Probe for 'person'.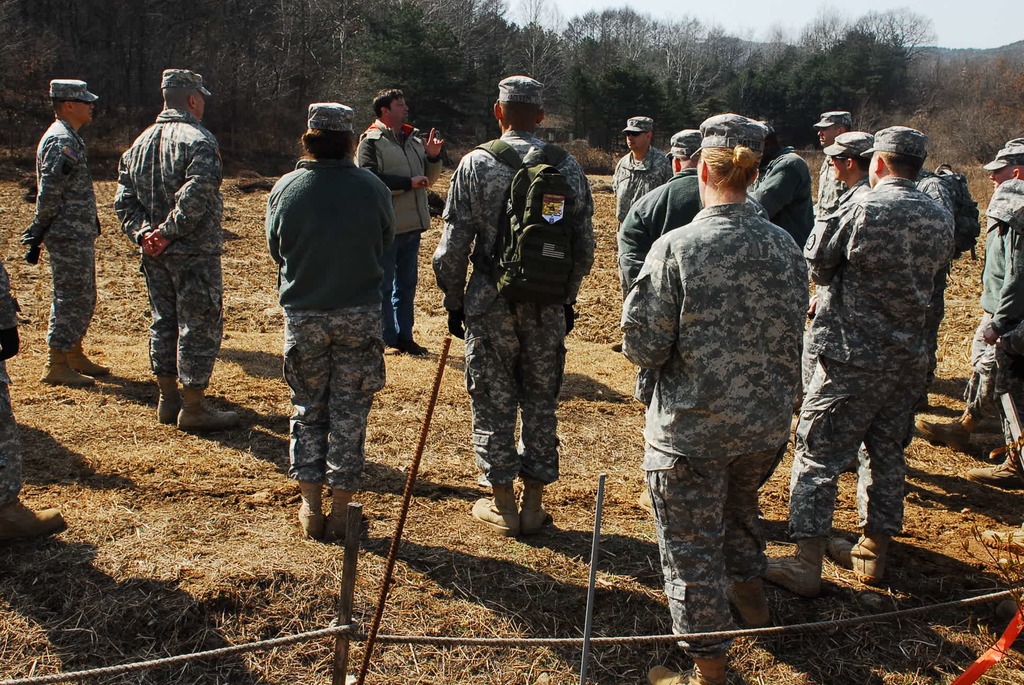
Probe result: bbox=(743, 122, 812, 249).
